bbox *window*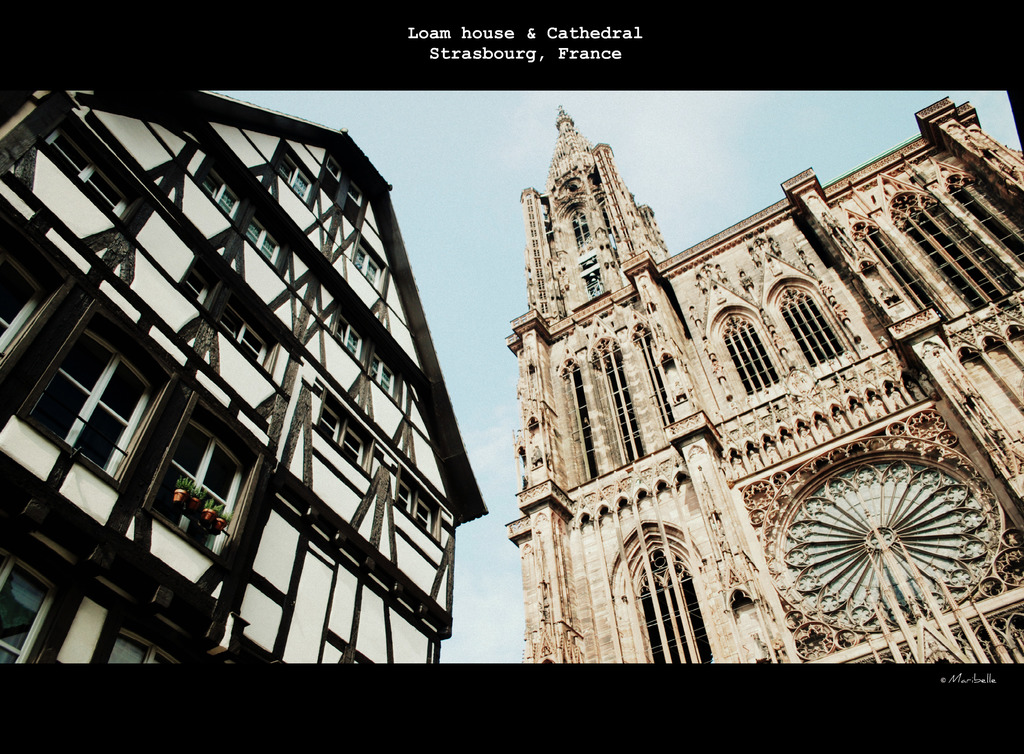
0, 535, 61, 670
